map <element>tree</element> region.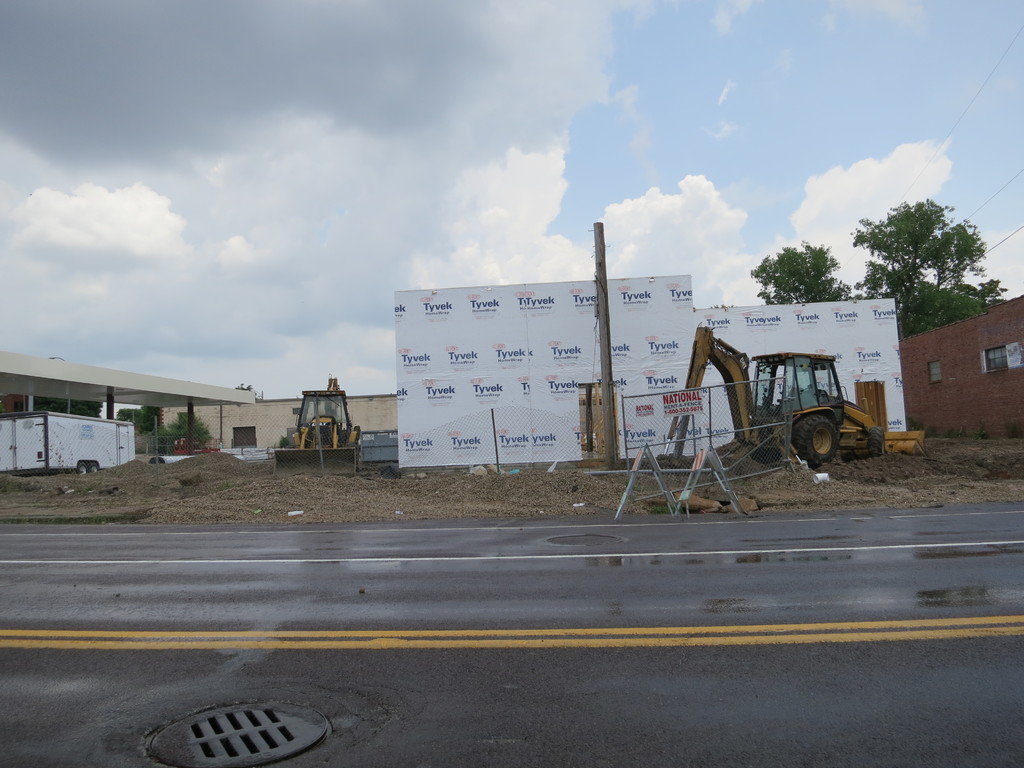
Mapped to 159/413/211/449.
